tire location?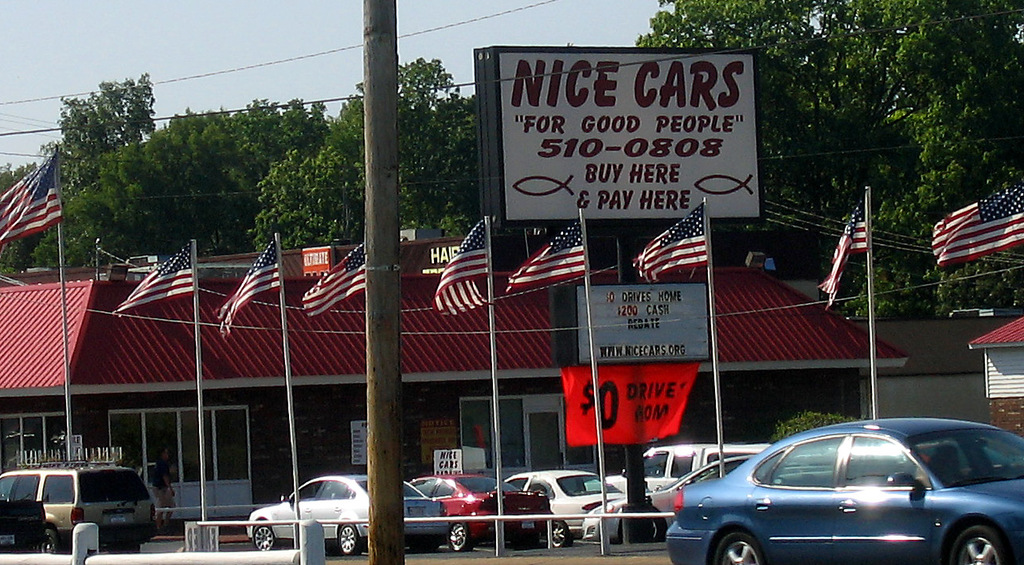
[x1=545, y1=520, x2=572, y2=547]
